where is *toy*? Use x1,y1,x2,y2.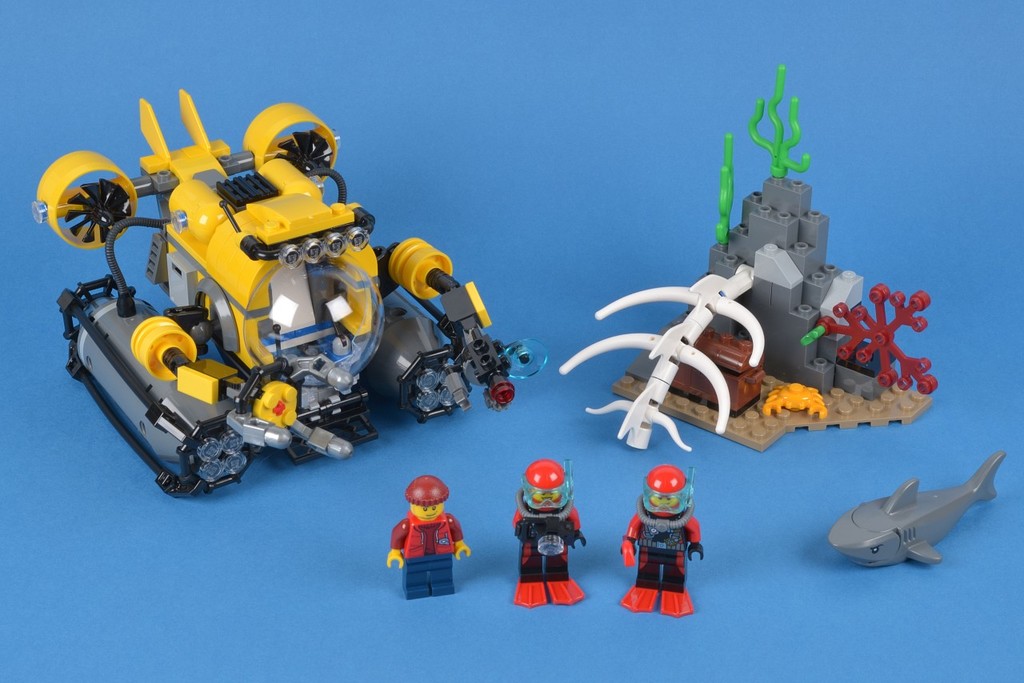
826,450,1005,570.
